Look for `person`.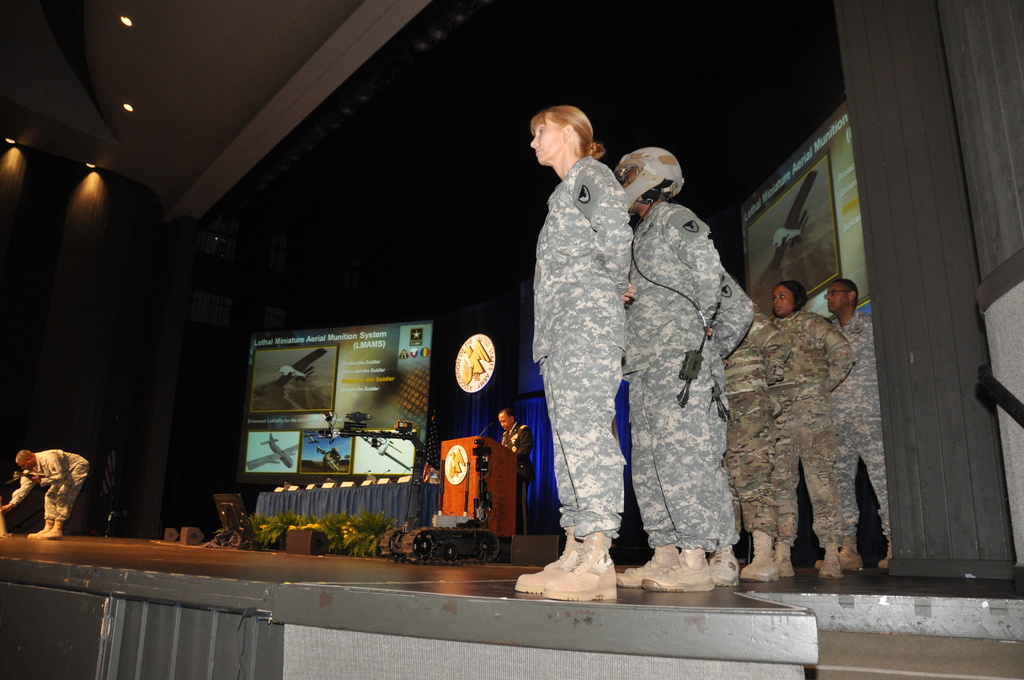
Found: x1=724 y1=290 x2=795 y2=584.
